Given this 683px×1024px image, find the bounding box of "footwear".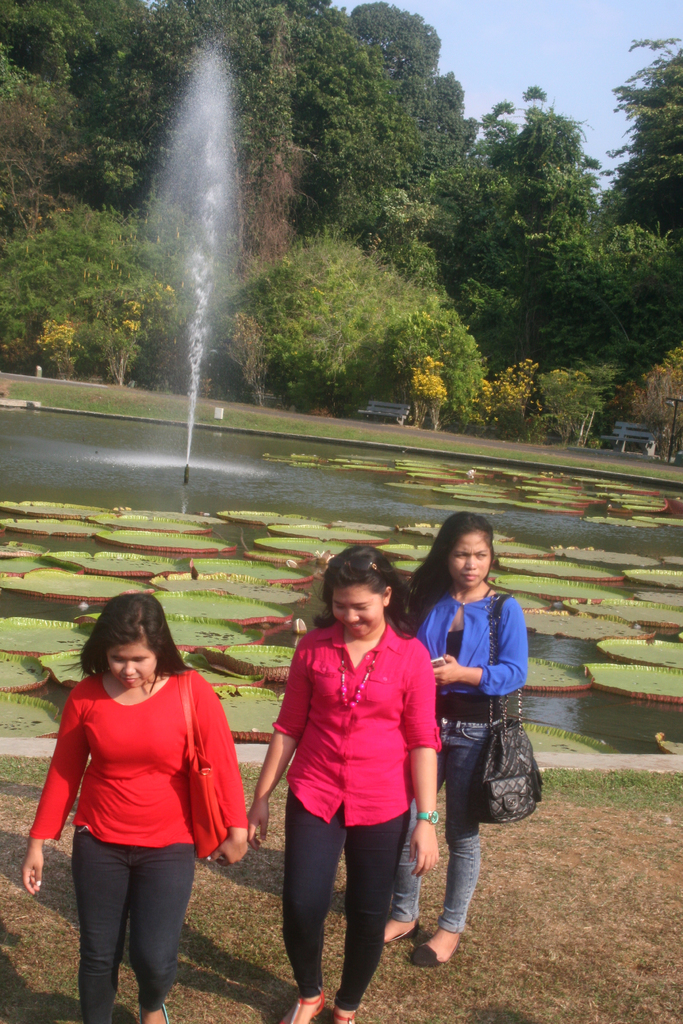
bbox=(332, 998, 363, 1023).
